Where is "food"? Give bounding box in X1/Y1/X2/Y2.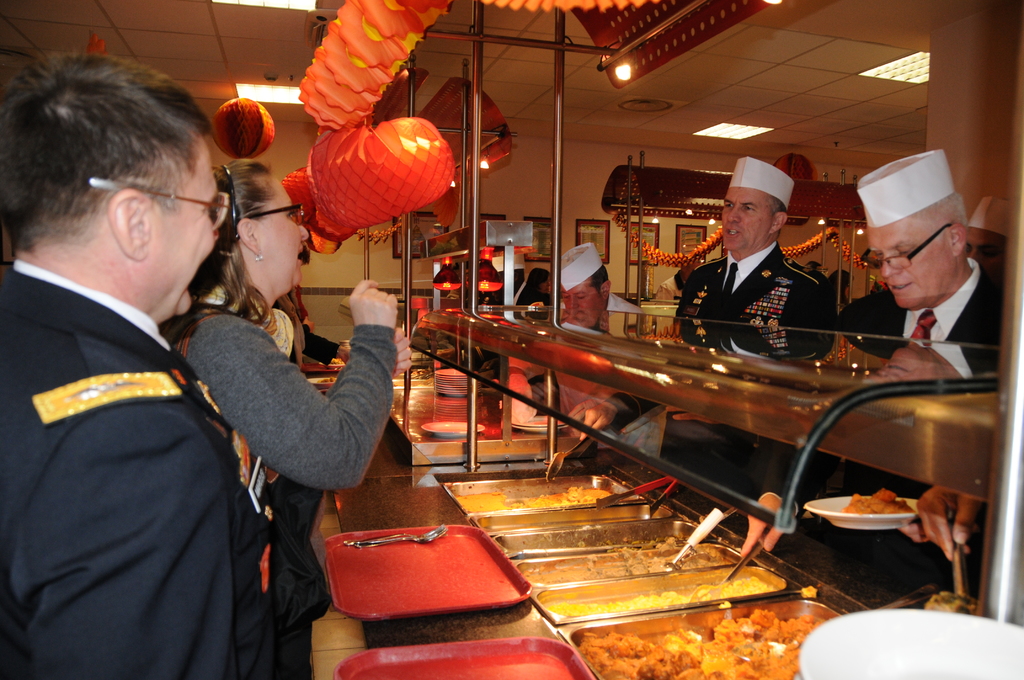
408/366/431/385.
